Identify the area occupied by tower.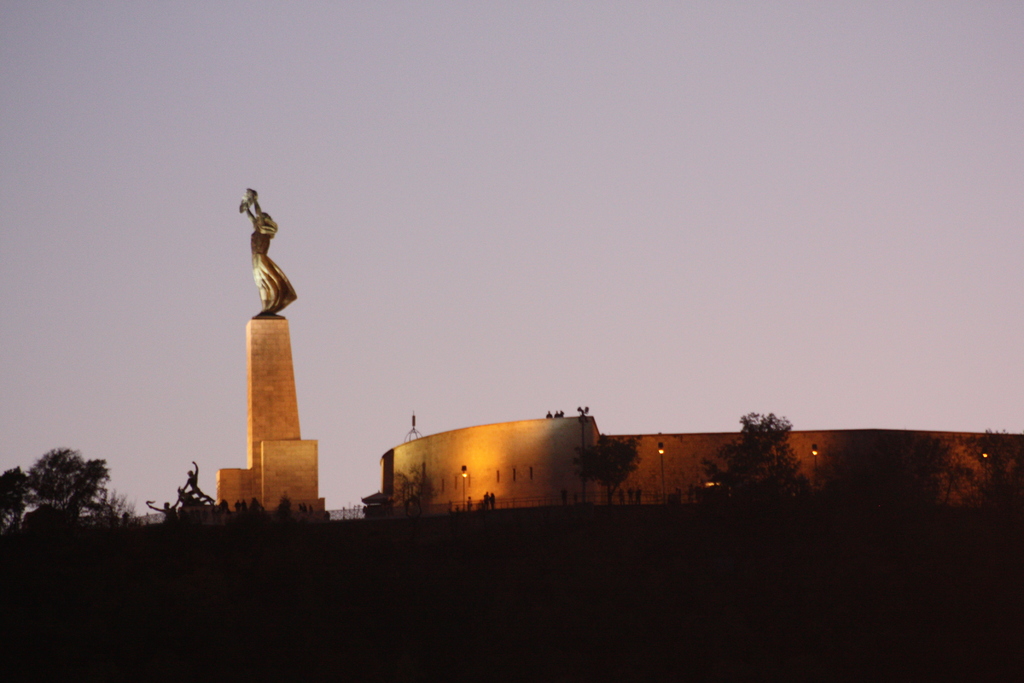
Area: 218:190:323:509.
